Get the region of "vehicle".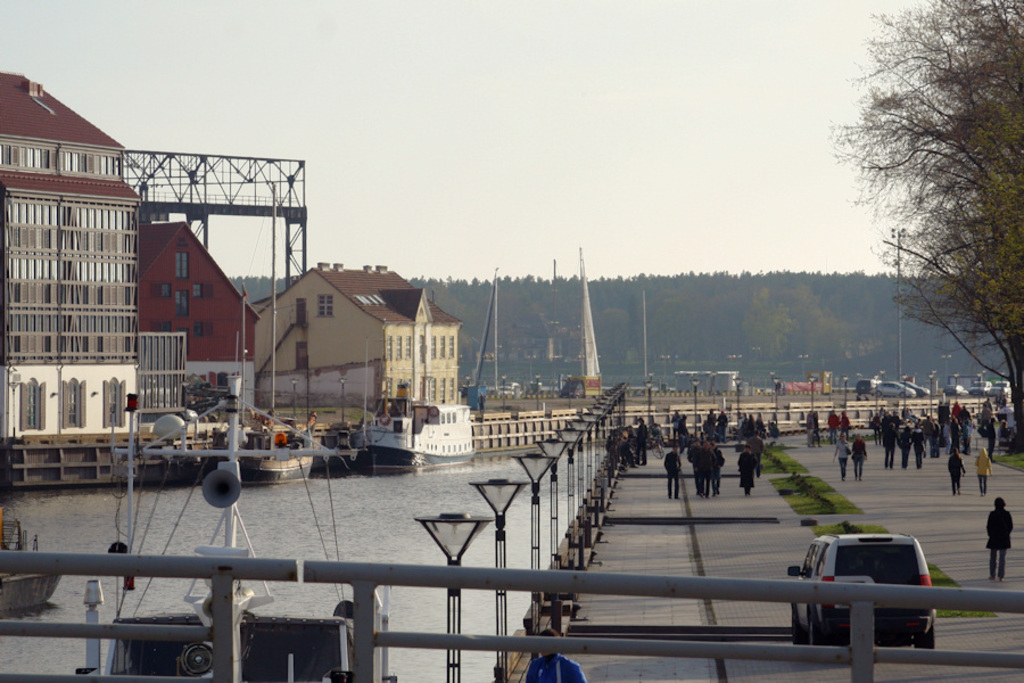
box(787, 532, 940, 656).
